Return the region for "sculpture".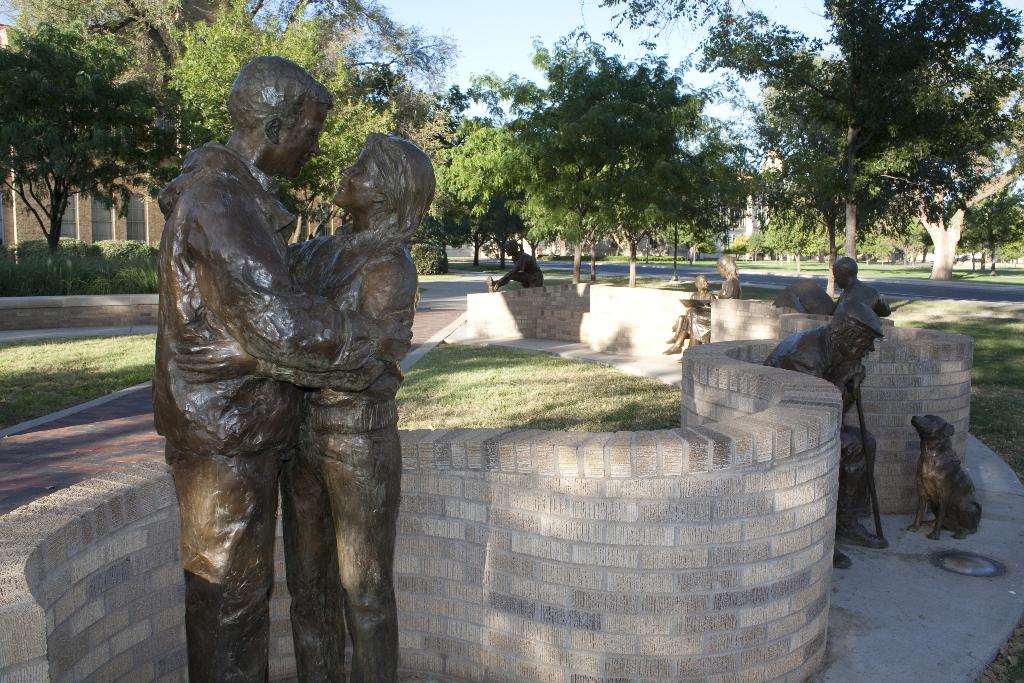
(906, 410, 984, 544).
